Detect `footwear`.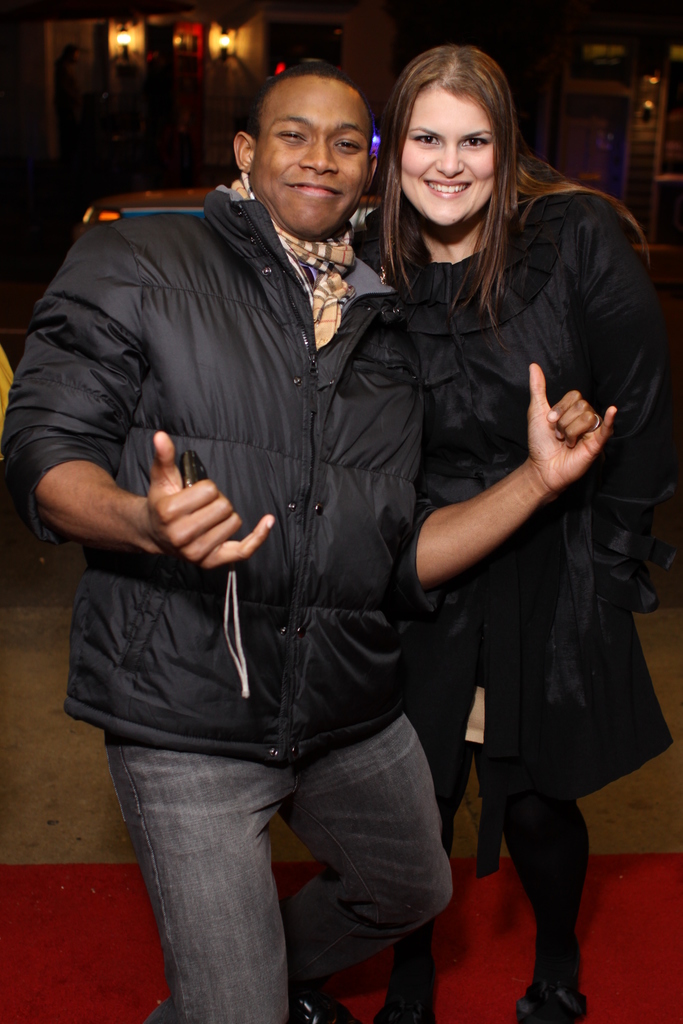
Detected at pyautogui.locateOnScreen(514, 970, 586, 1023).
